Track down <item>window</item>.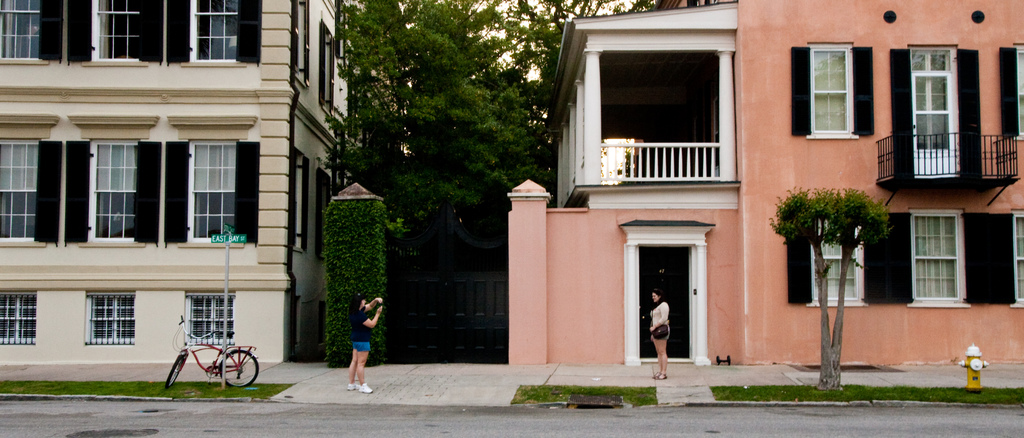
Tracked to <region>90, 139, 147, 245</region>.
